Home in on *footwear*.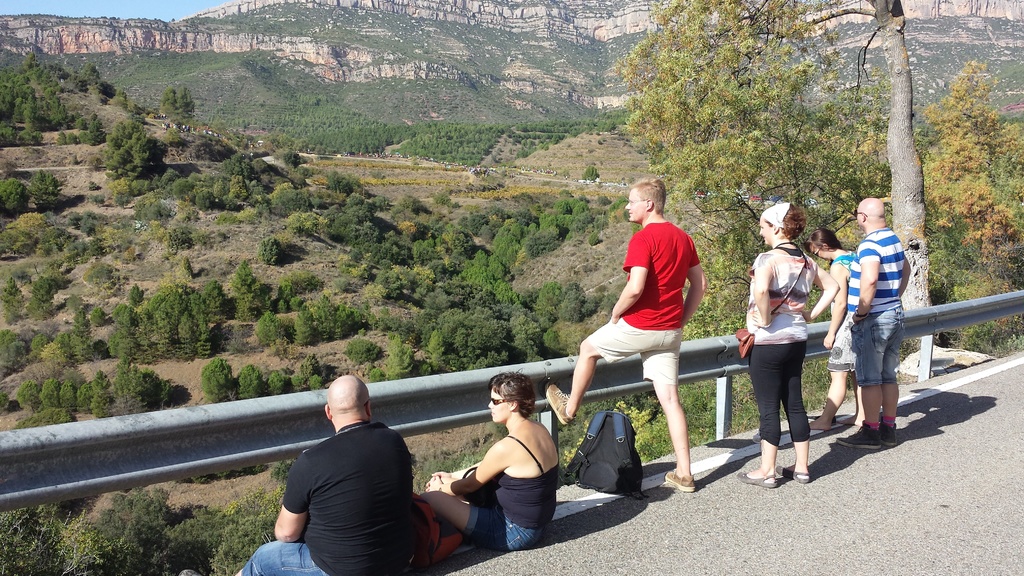
Homed in at [834, 424, 879, 451].
